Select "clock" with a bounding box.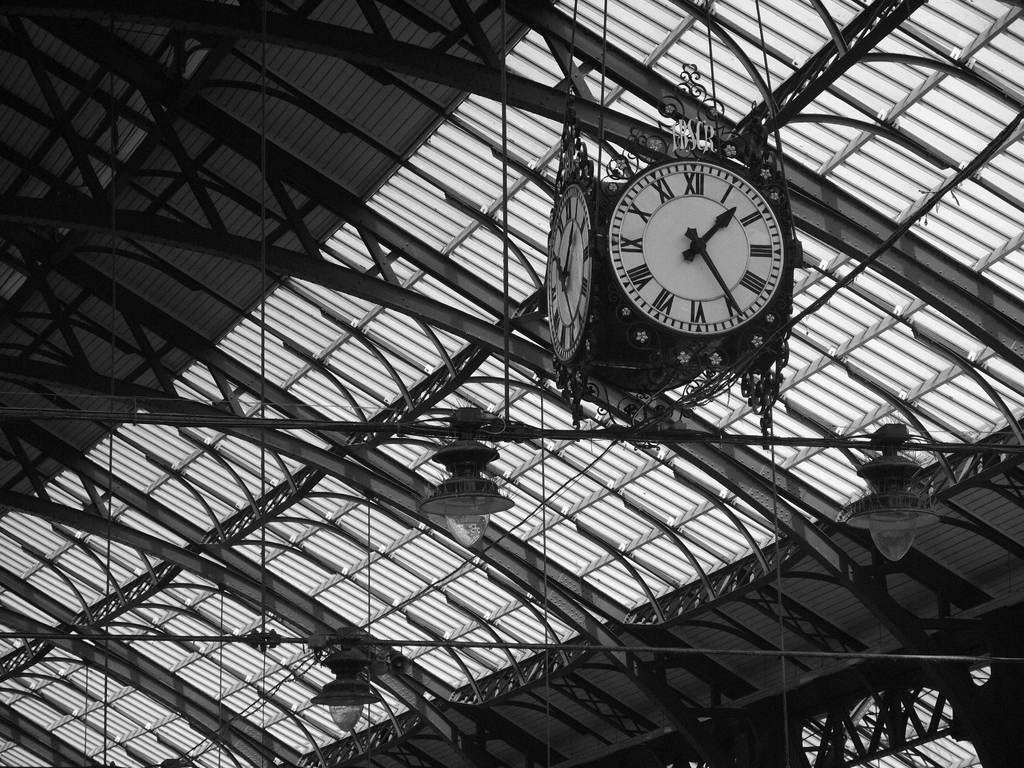
<bbox>588, 156, 788, 355</bbox>.
